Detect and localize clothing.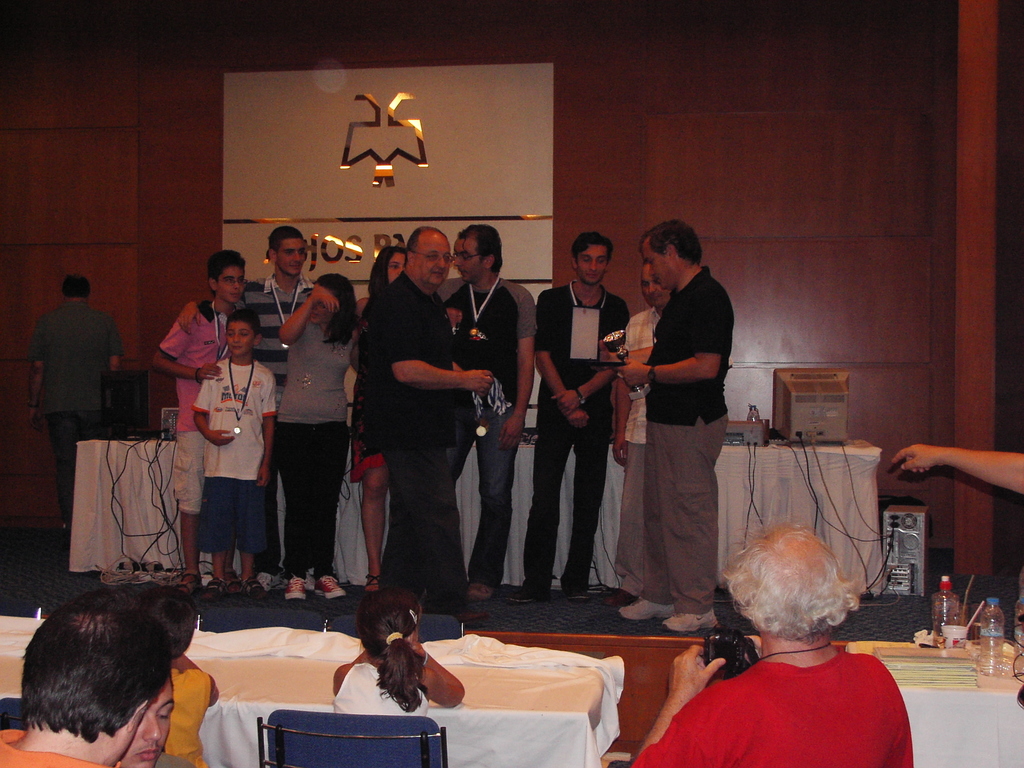
Localized at bbox=(329, 662, 429, 717).
